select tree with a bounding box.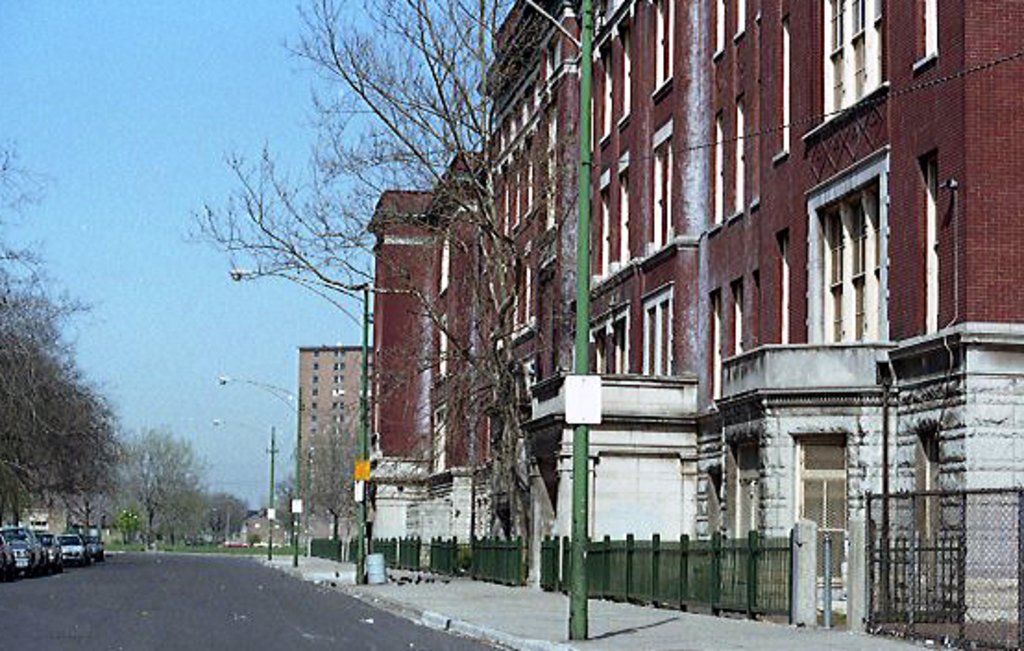
(left=2, top=154, right=118, bottom=525).
